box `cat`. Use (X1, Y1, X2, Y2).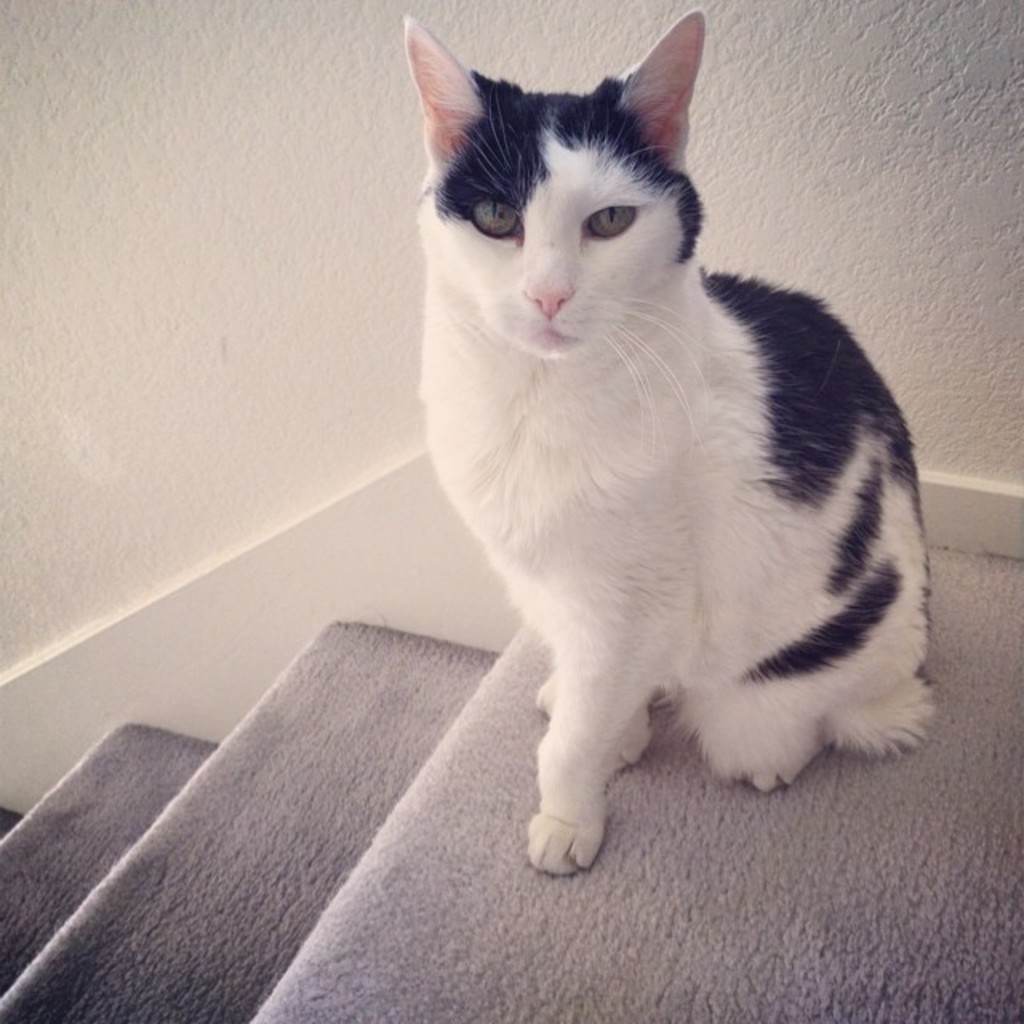
(398, 13, 933, 877).
